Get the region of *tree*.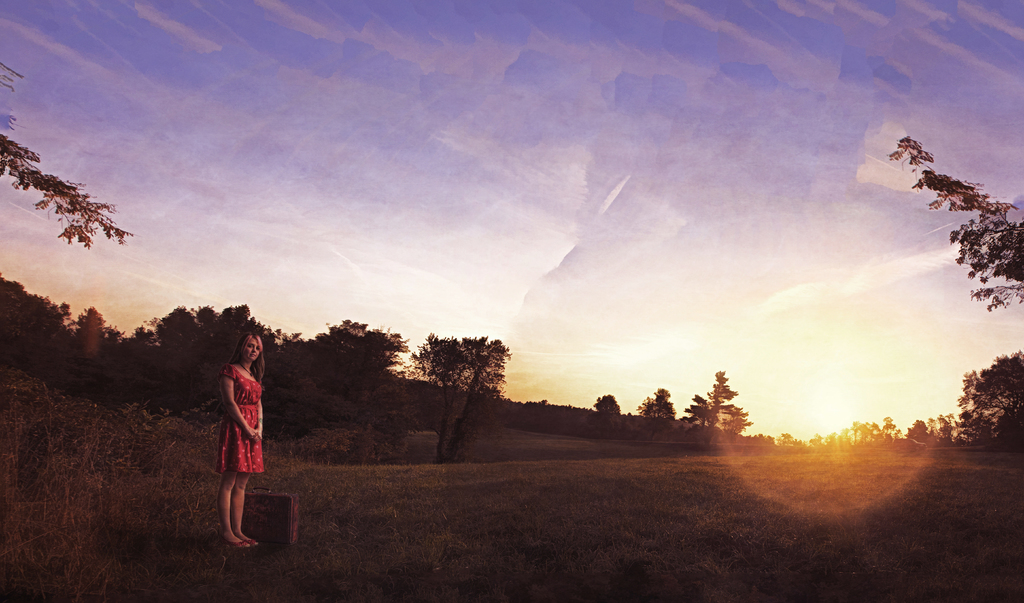
left=406, top=330, right=519, bottom=470.
